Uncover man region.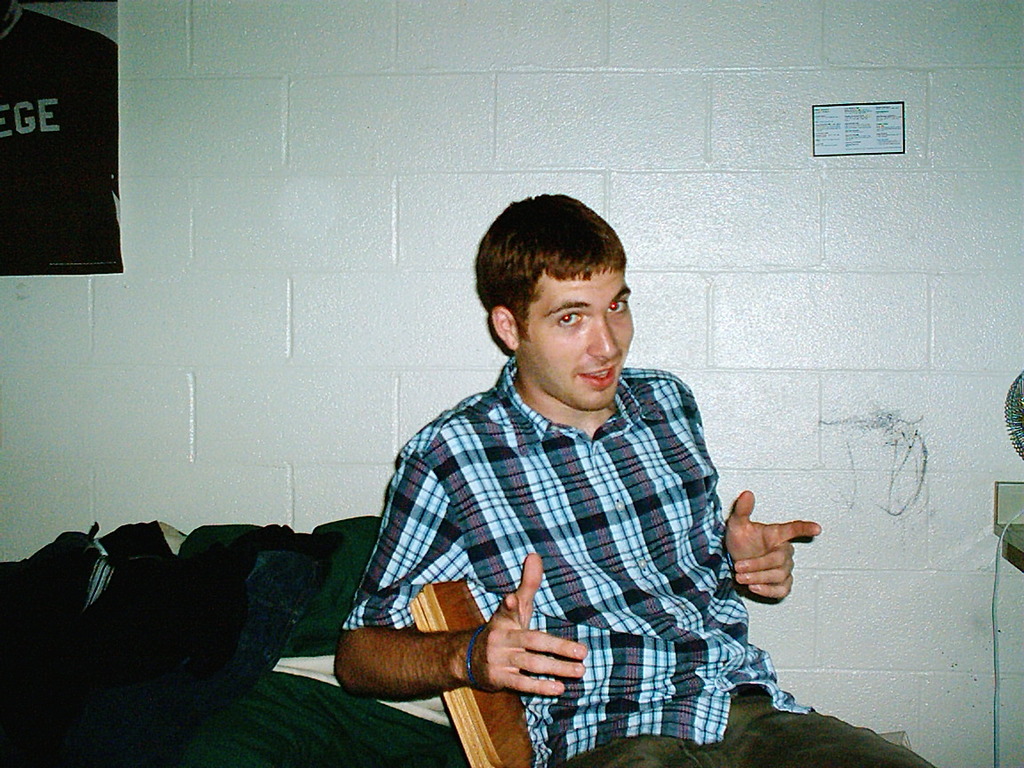
Uncovered: 331/187/937/767.
